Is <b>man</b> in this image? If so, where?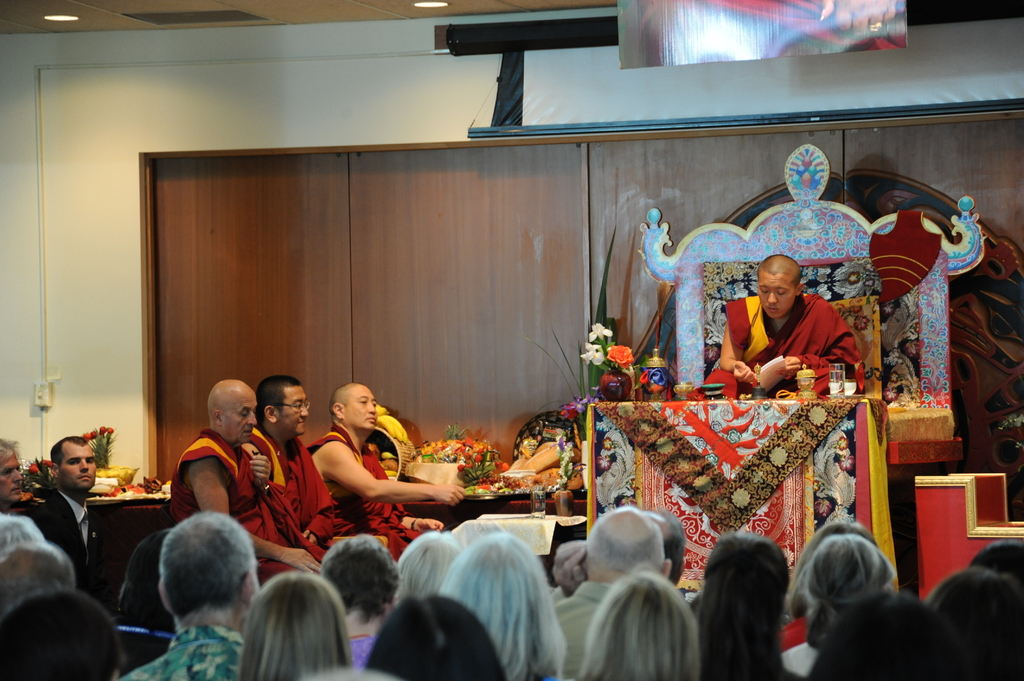
Yes, at bbox=[308, 382, 465, 573].
